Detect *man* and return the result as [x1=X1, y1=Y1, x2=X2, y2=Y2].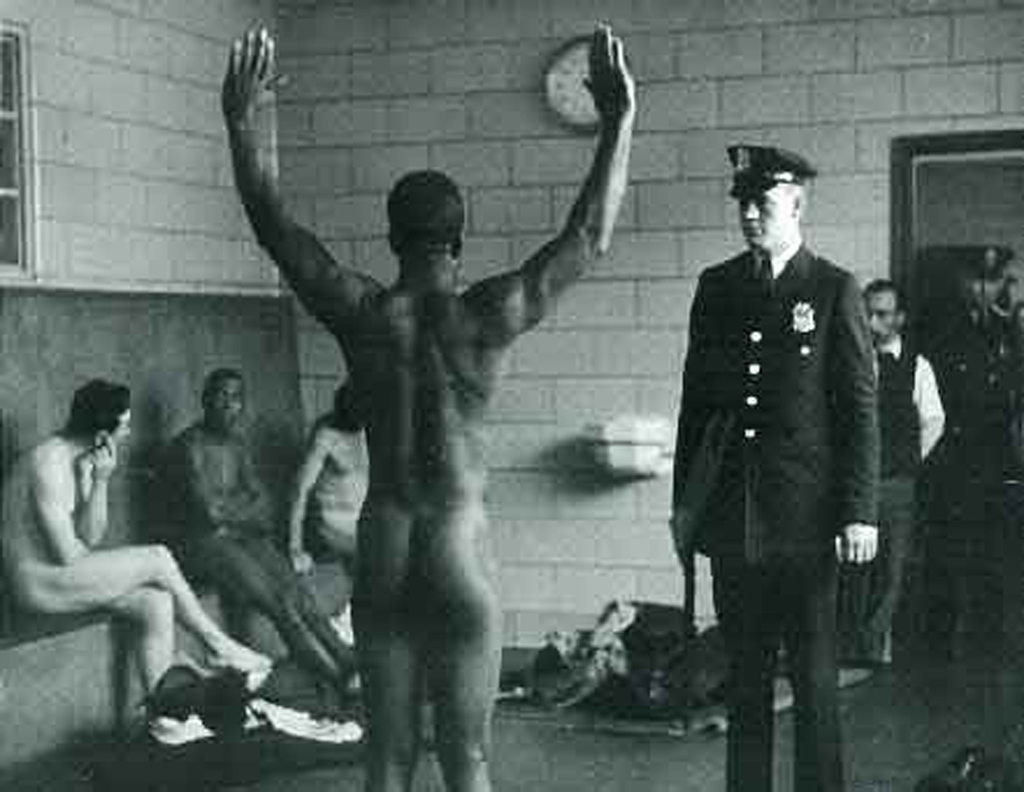
[x1=216, y1=22, x2=641, y2=791].
